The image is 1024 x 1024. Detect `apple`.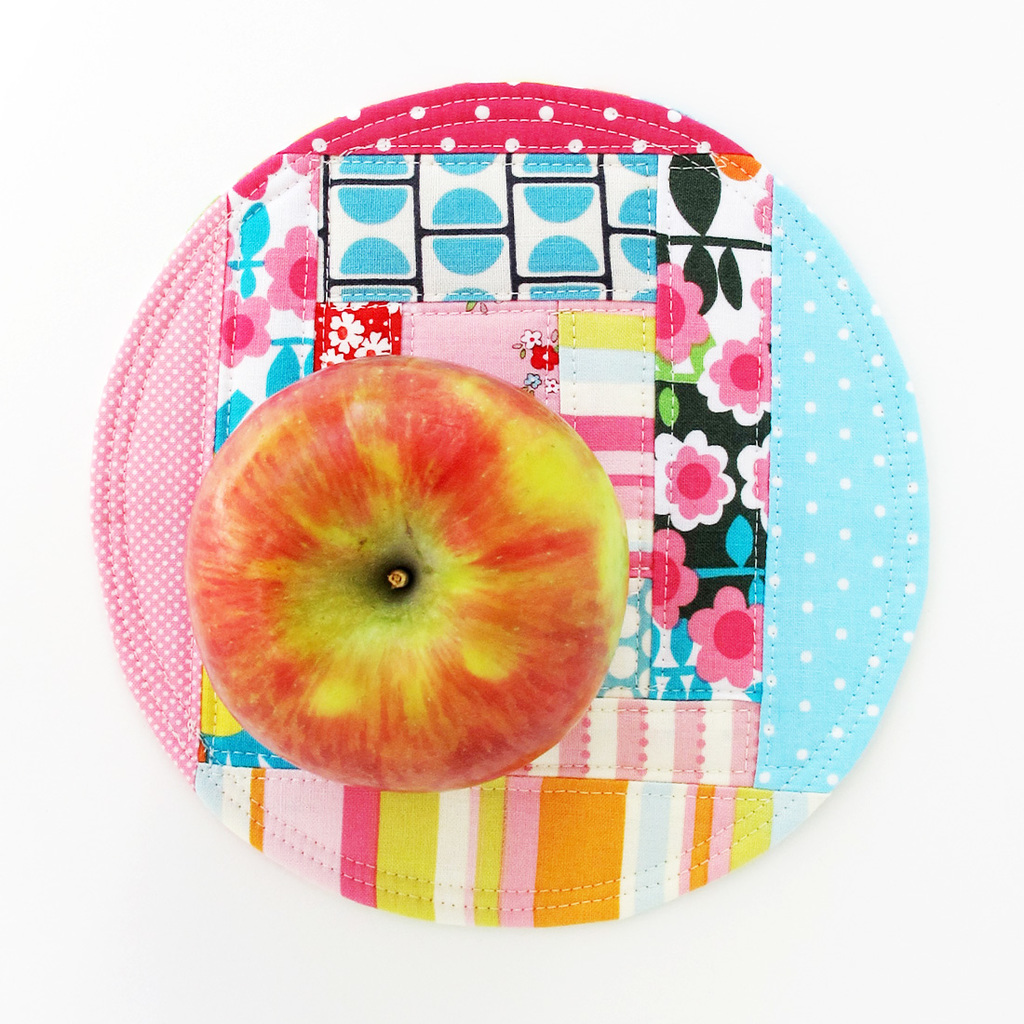
Detection: pyautogui.locateOnScreen(201, 348, 617, 808).
